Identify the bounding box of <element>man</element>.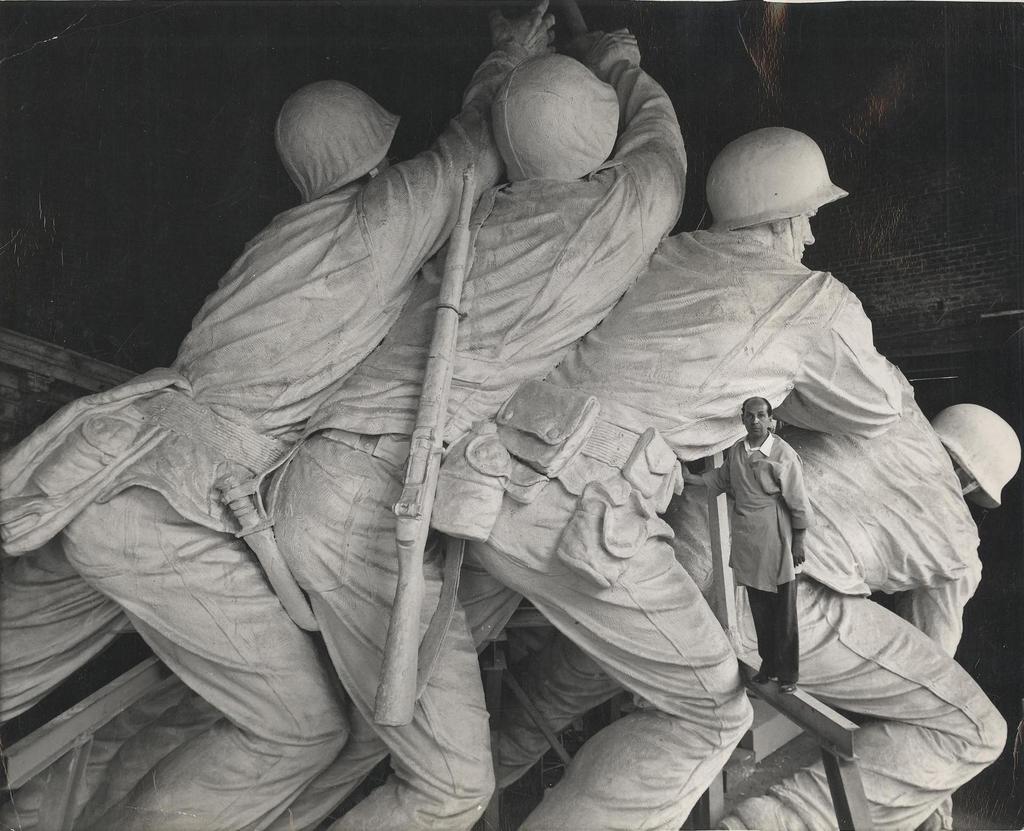
689/399/808/690.
